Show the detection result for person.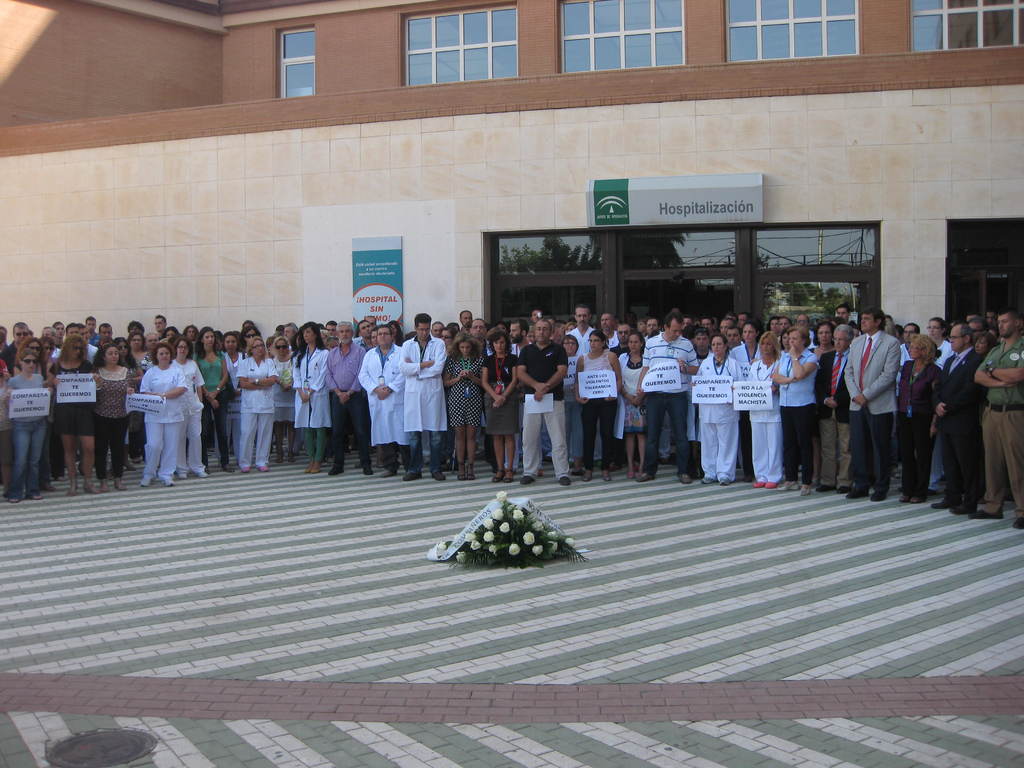
select_region(82, 314, 102, 345).
